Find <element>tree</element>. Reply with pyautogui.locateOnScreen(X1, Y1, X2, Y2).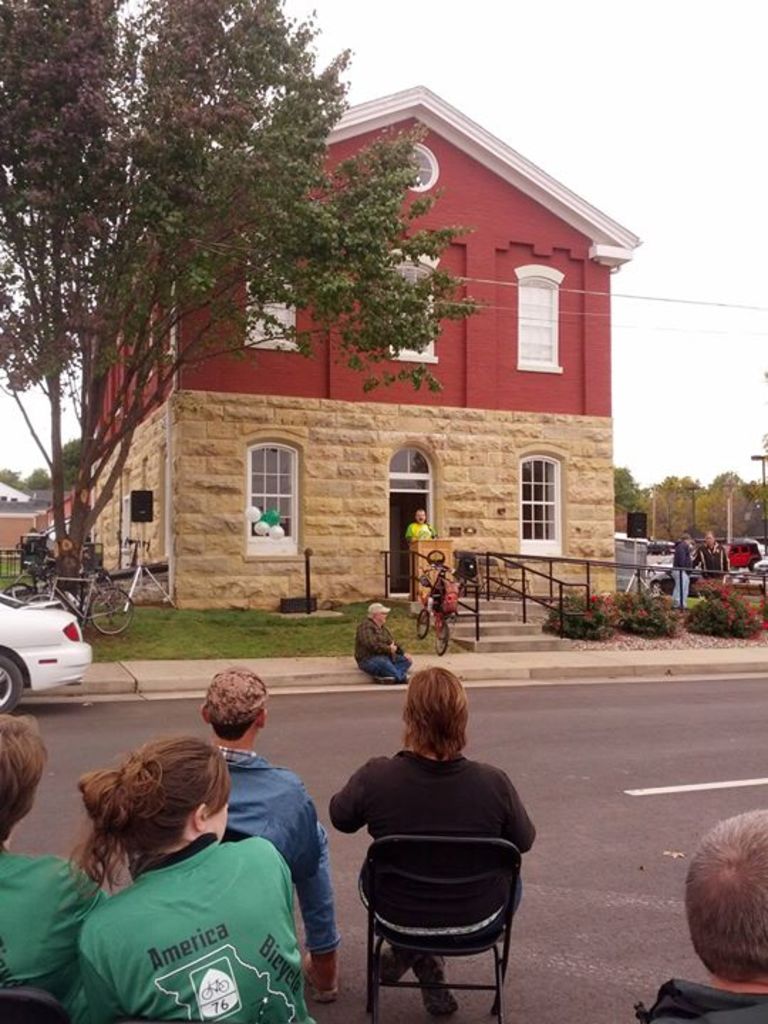
pyautogui.locateOnScreen(0, 432, 94, 503).
